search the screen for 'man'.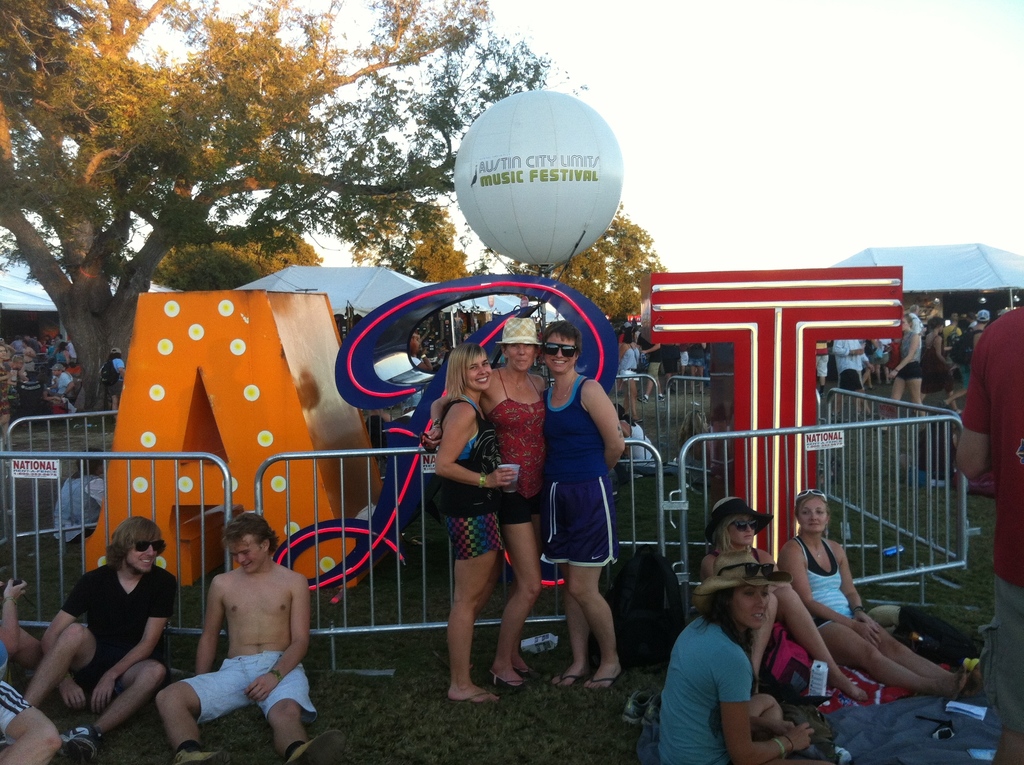
Found at 46:362:74:398.
